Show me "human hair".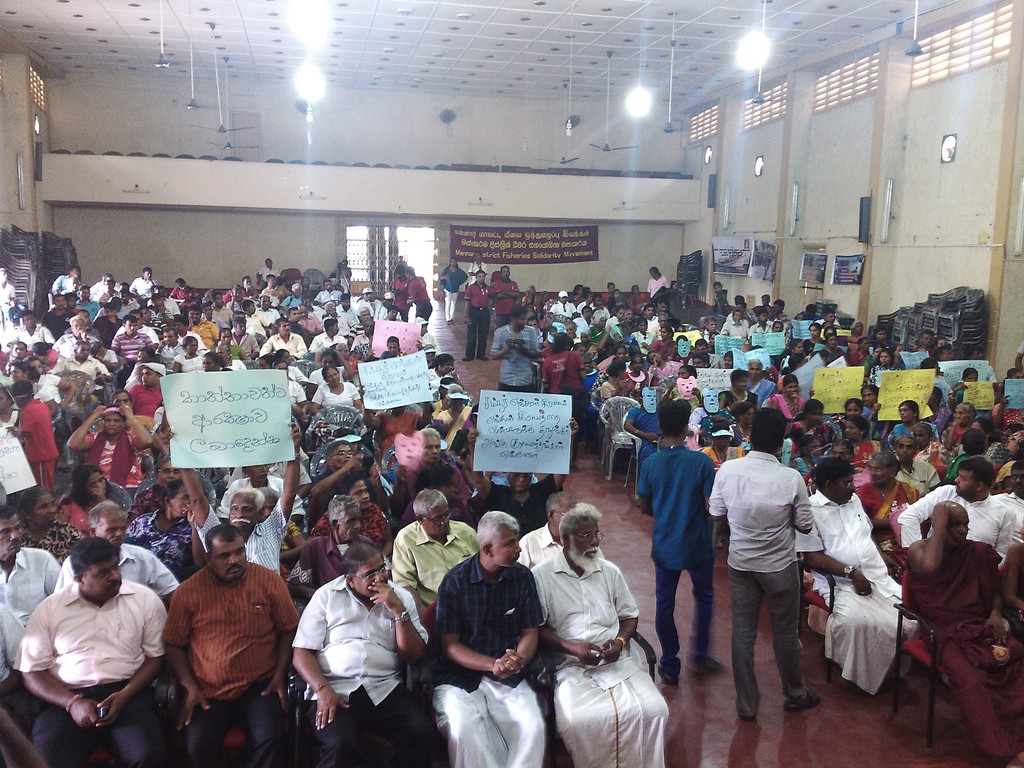
"human hair" is here: left=828, top=441, right=857, bottom=460.
